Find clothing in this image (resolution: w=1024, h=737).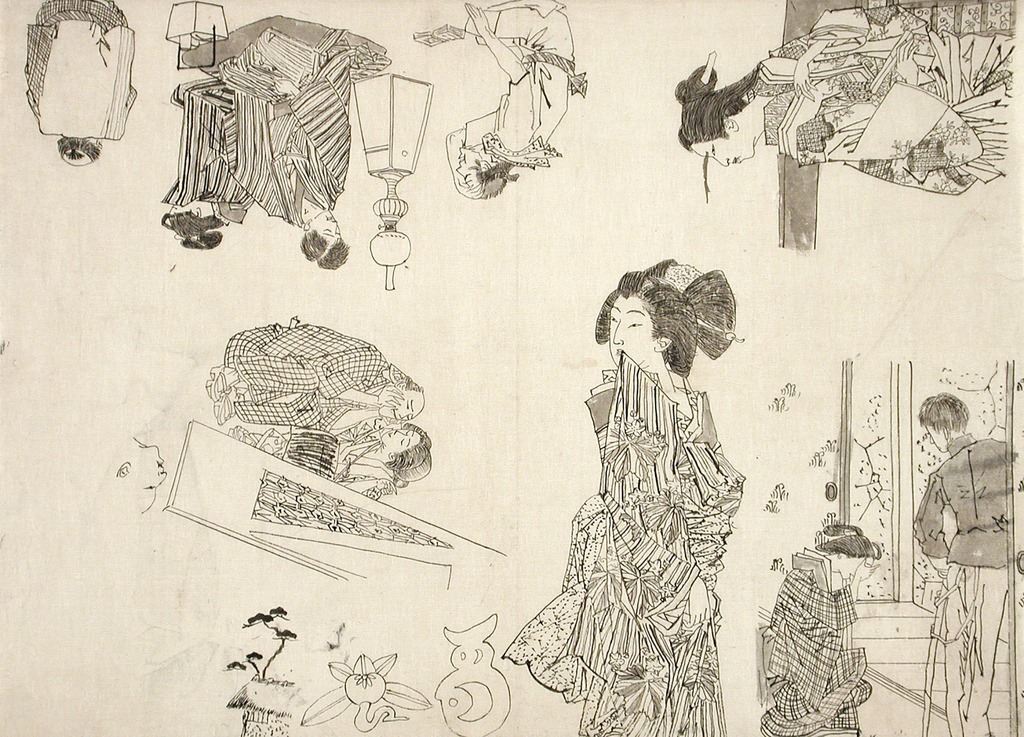
rect(460, 0, 581, 156).
